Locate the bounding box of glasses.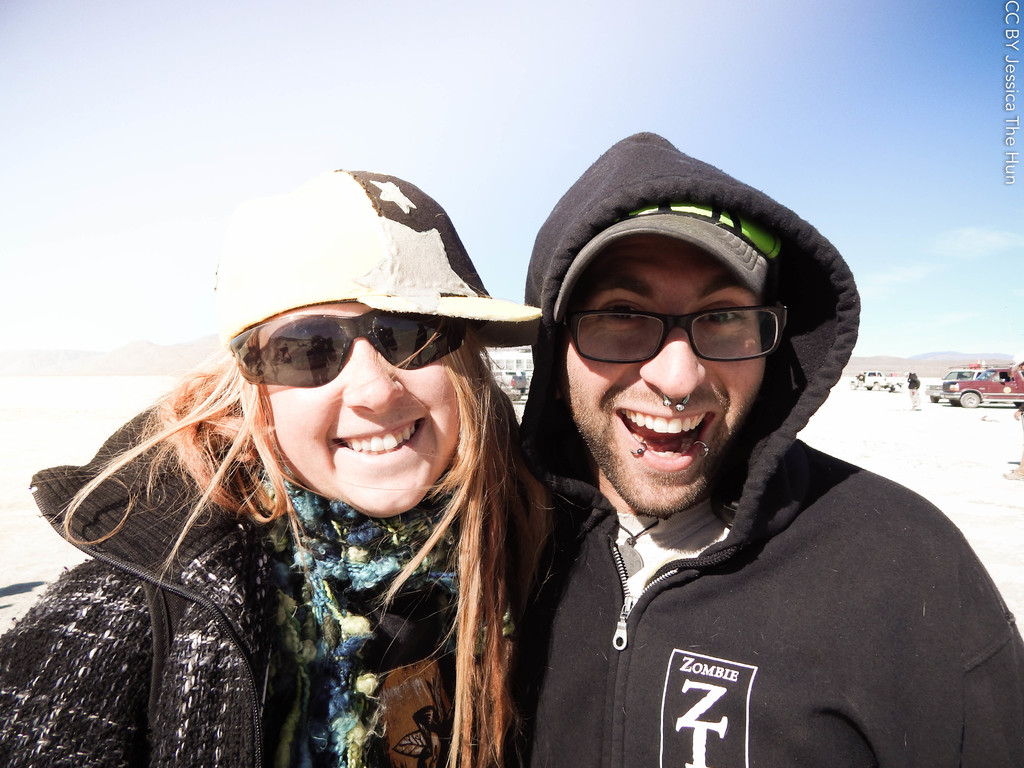
Bounding box: 552:293:808:372.
